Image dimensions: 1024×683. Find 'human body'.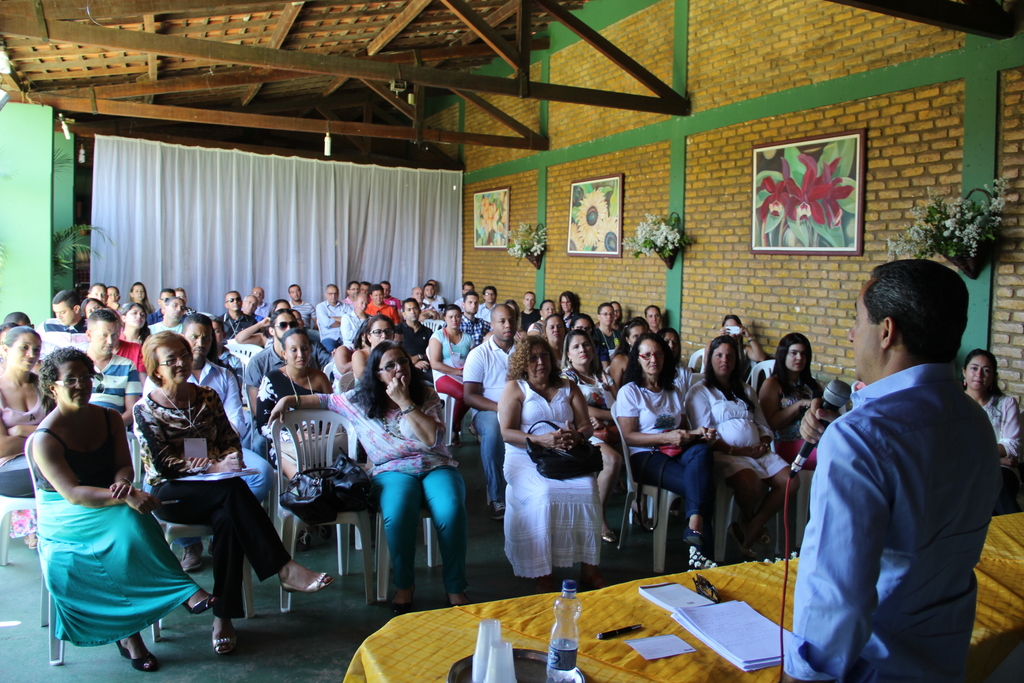
<region>787, 259, 1007, 682</region>.
